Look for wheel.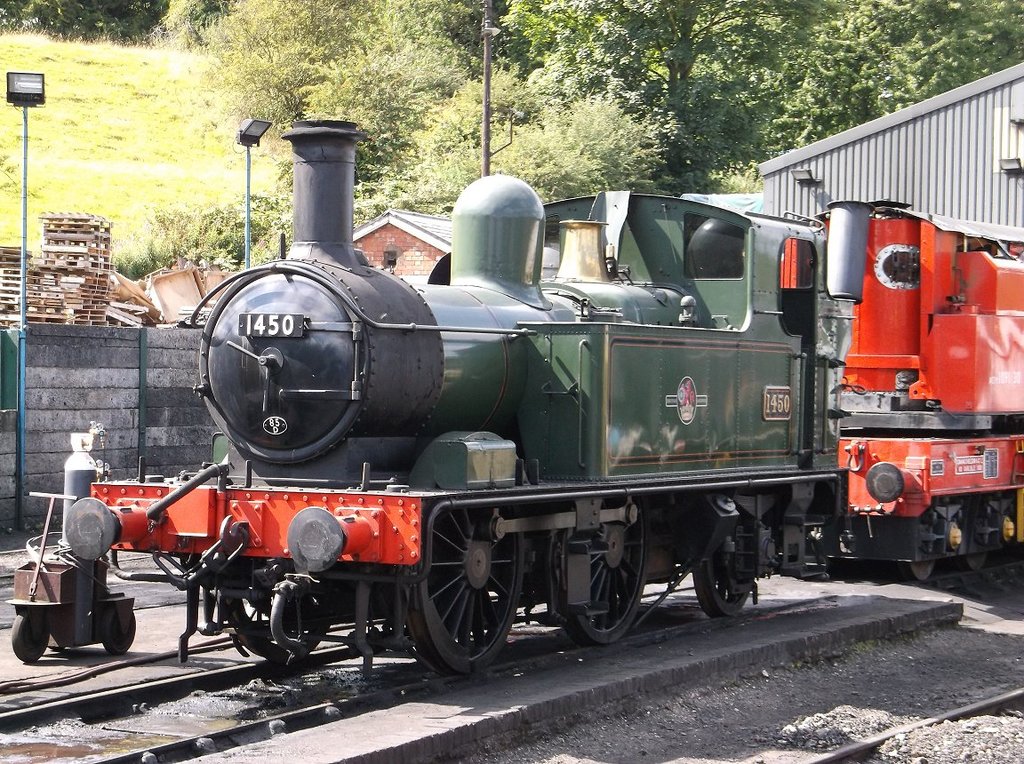
Found: (413, 524, 506, 671).
